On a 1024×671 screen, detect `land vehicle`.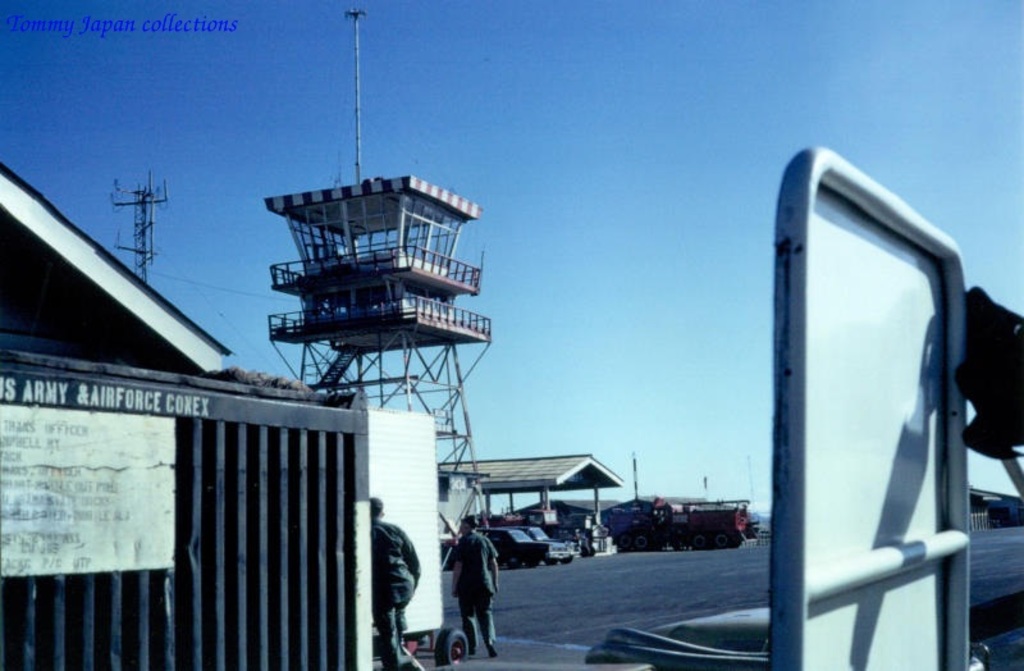
Rect(604, 498, 749, 547).
